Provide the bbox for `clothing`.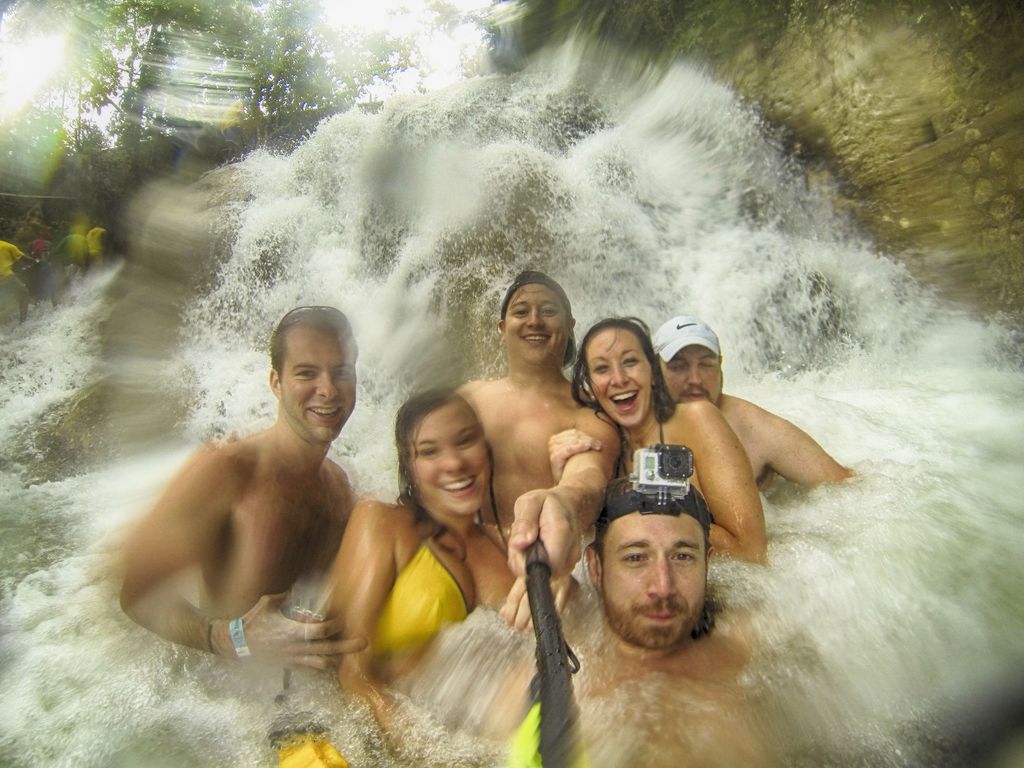
52:236:88:266.
